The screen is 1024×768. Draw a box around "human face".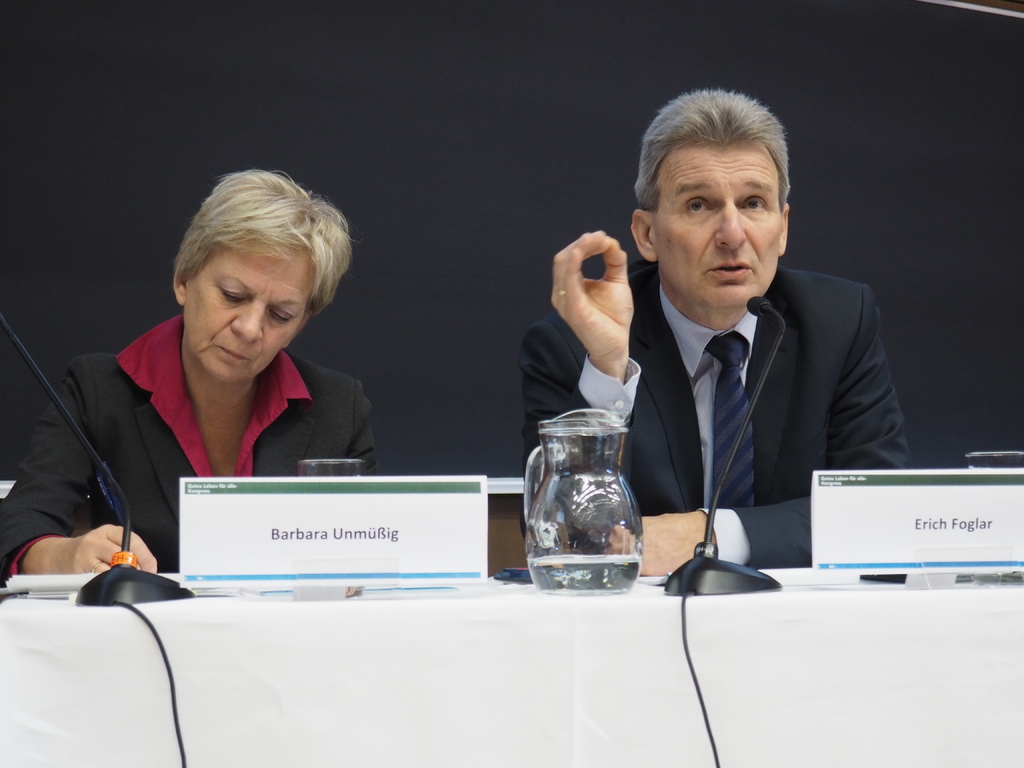
<region>657, 151, 783, 308</region>.
